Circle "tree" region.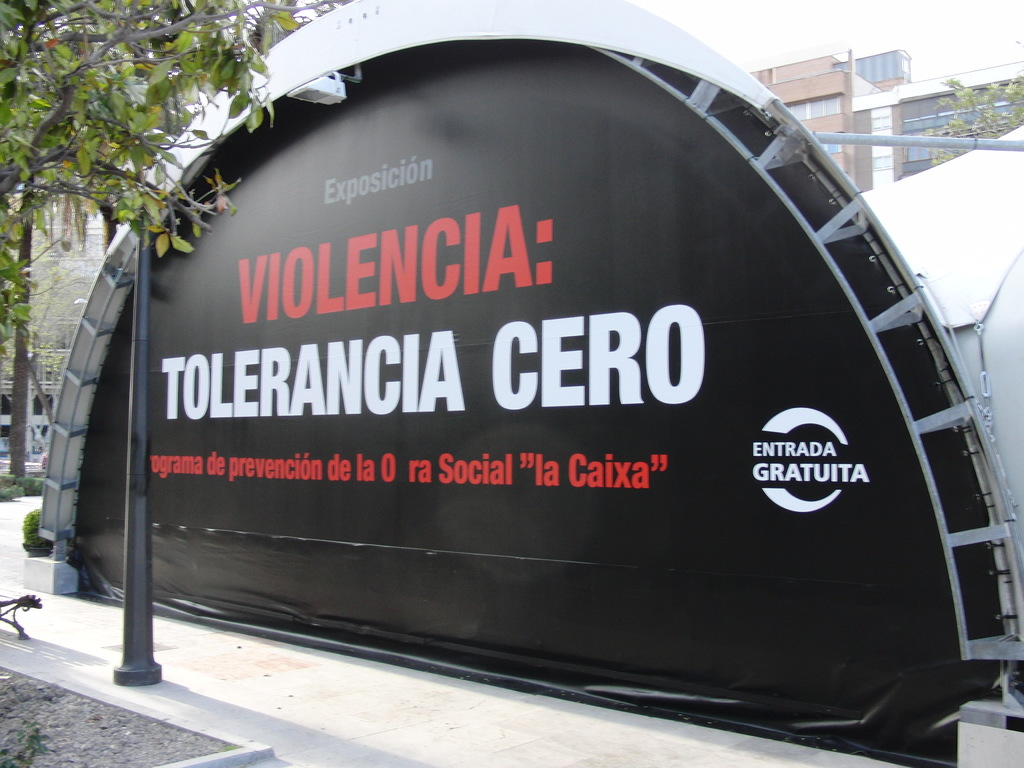
Region: [left=30, top=264, right=95, bottom=358].
